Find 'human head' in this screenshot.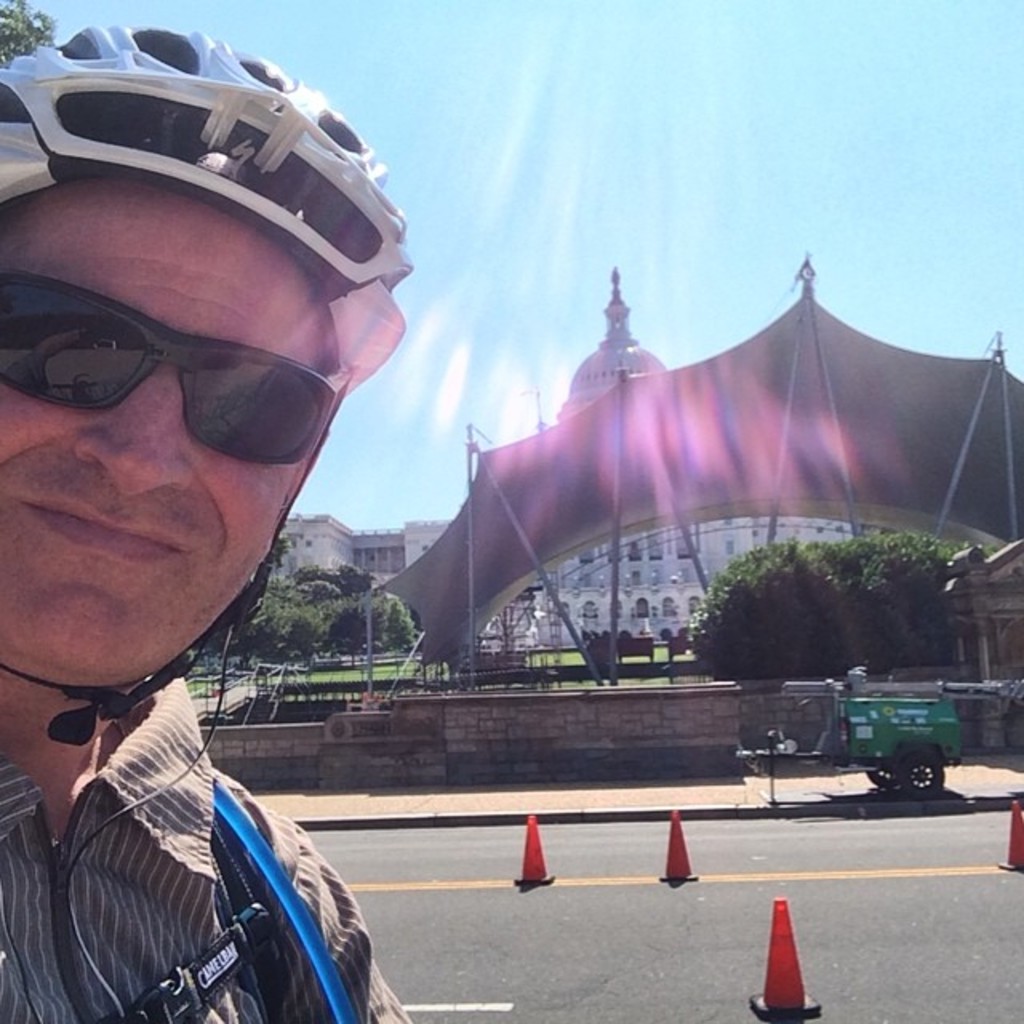
The bounding box for 'human head' is 0/170/326/680.
